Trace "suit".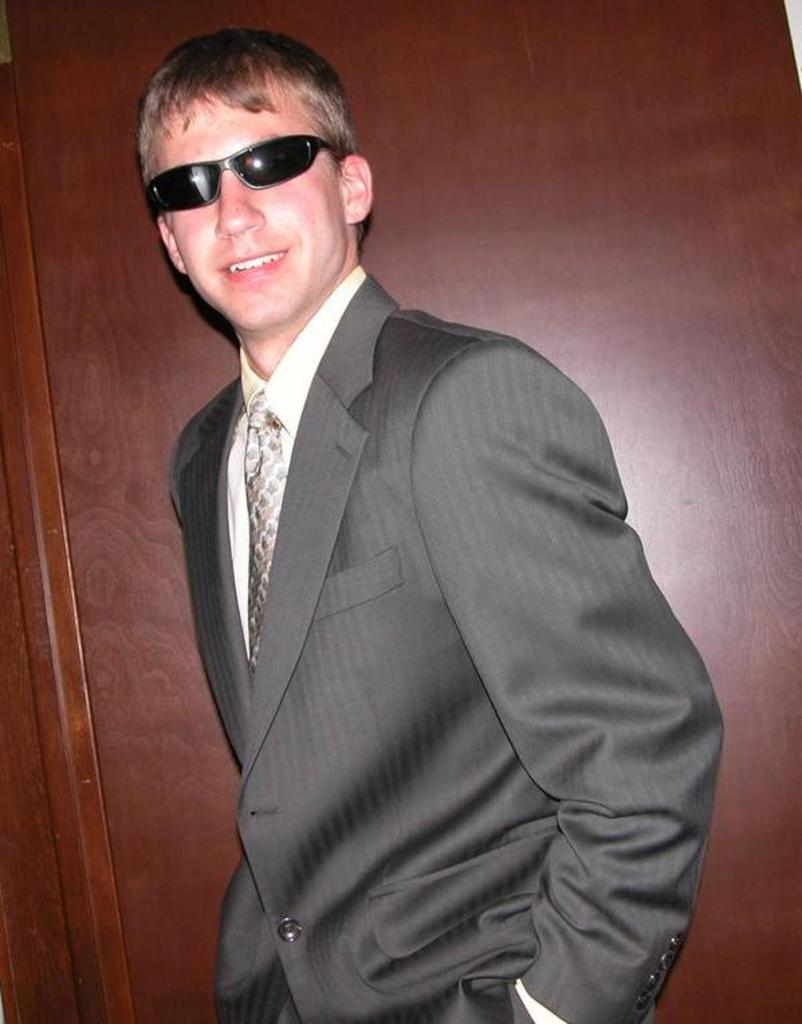
Traced to [left=121, top=137, right=720, bottom=1020].
